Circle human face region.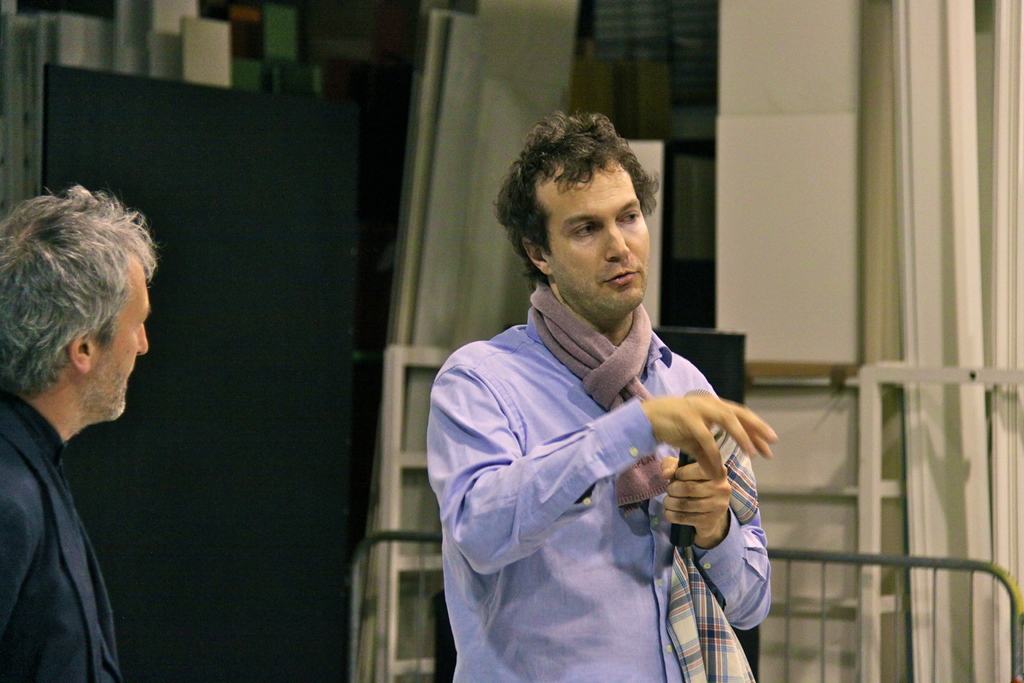
Region: crop(543, 157, 652, 317).
